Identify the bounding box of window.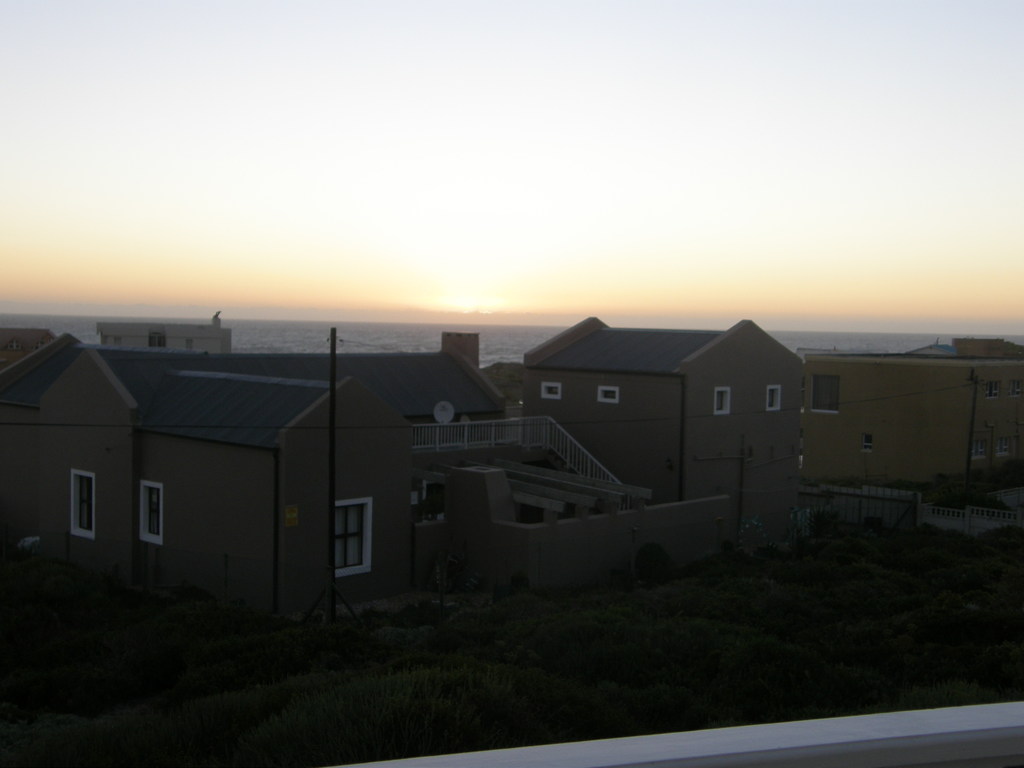
596/386/618/401.
